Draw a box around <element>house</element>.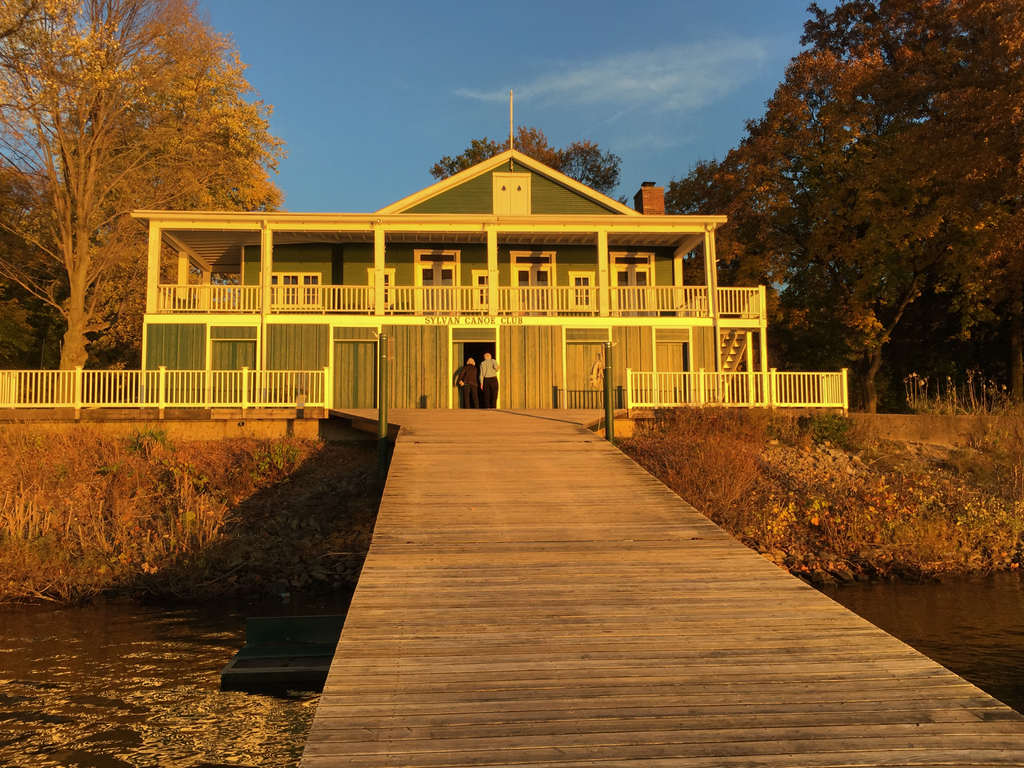
l=127, t=129, r=795, b=433.
